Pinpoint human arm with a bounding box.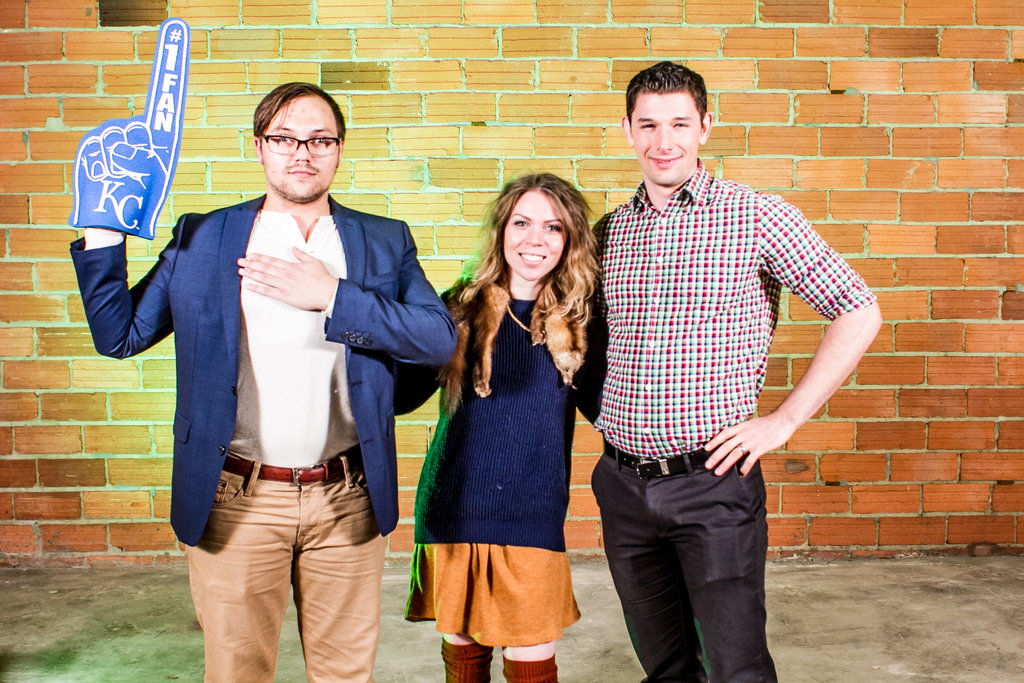
x1=65, y1=204, x2=174, y2=373.
